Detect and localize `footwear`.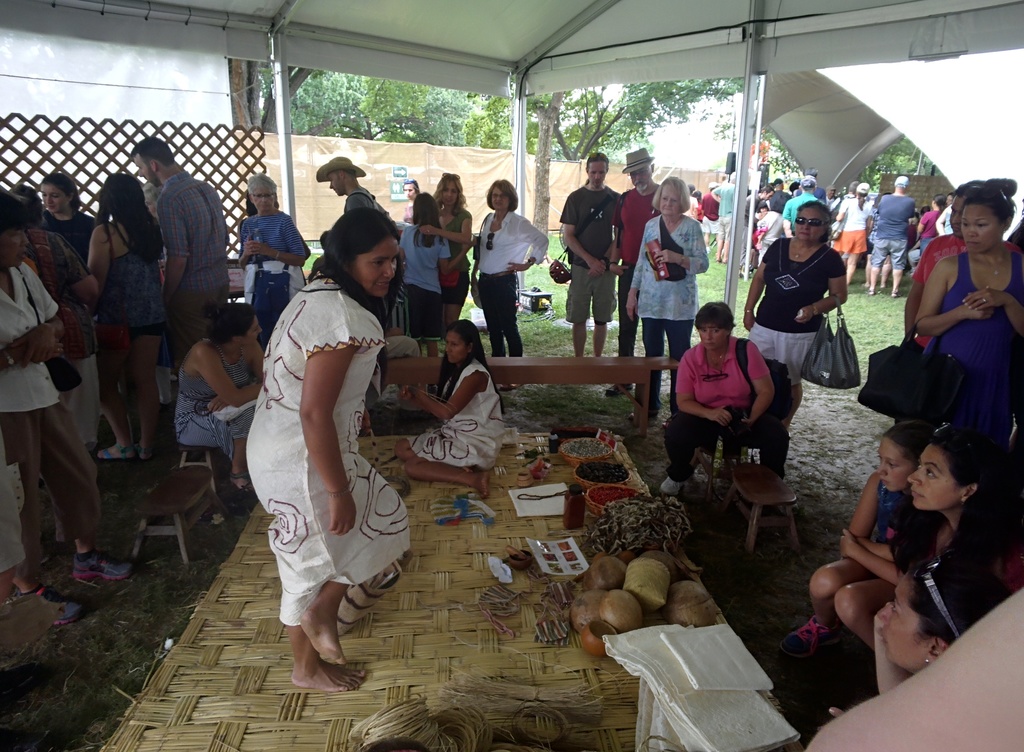
Localized at bbox(780, 611, 828, 667).
